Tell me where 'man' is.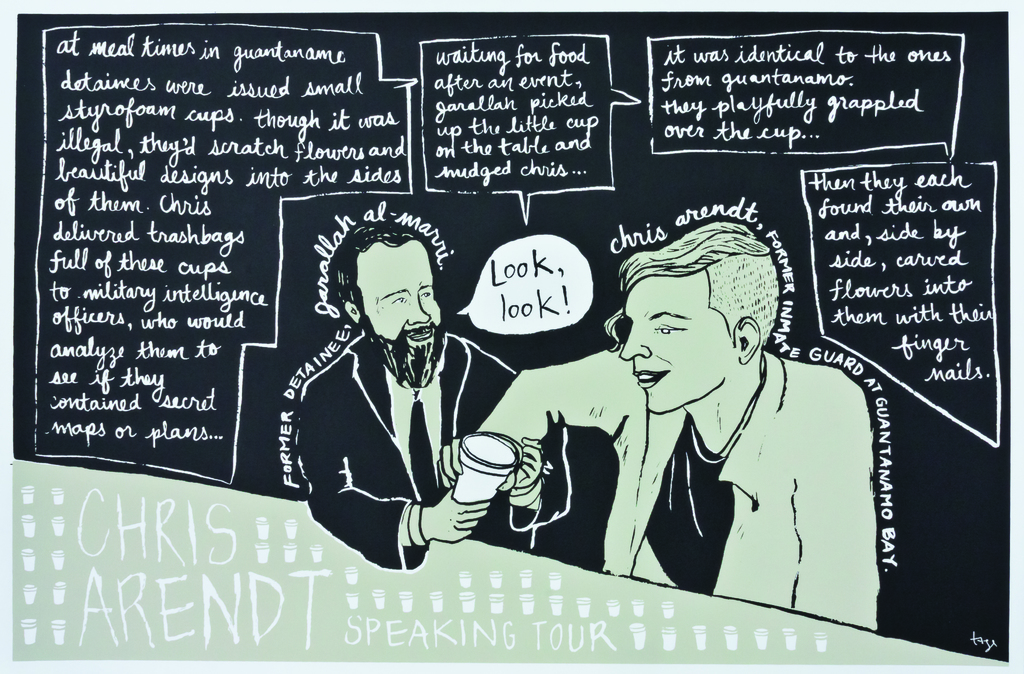
'man' is at rect(436, 217, 880, 630).
